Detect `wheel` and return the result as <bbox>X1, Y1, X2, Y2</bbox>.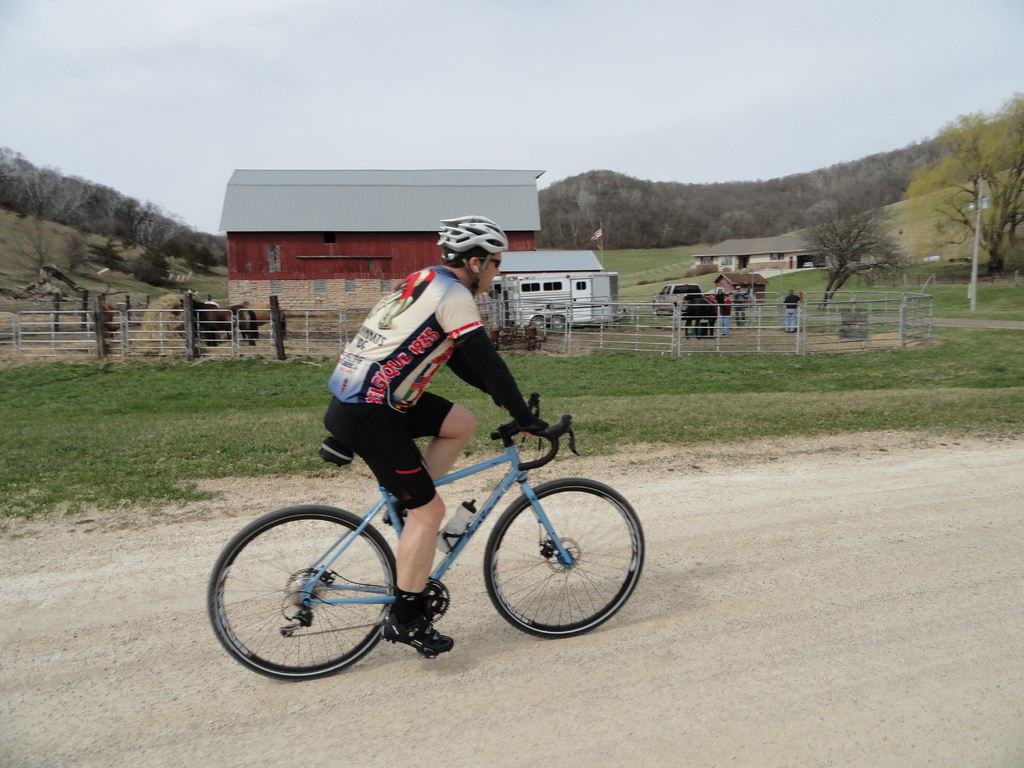
<bbox>650, 299, 660, 314</bbox>.
